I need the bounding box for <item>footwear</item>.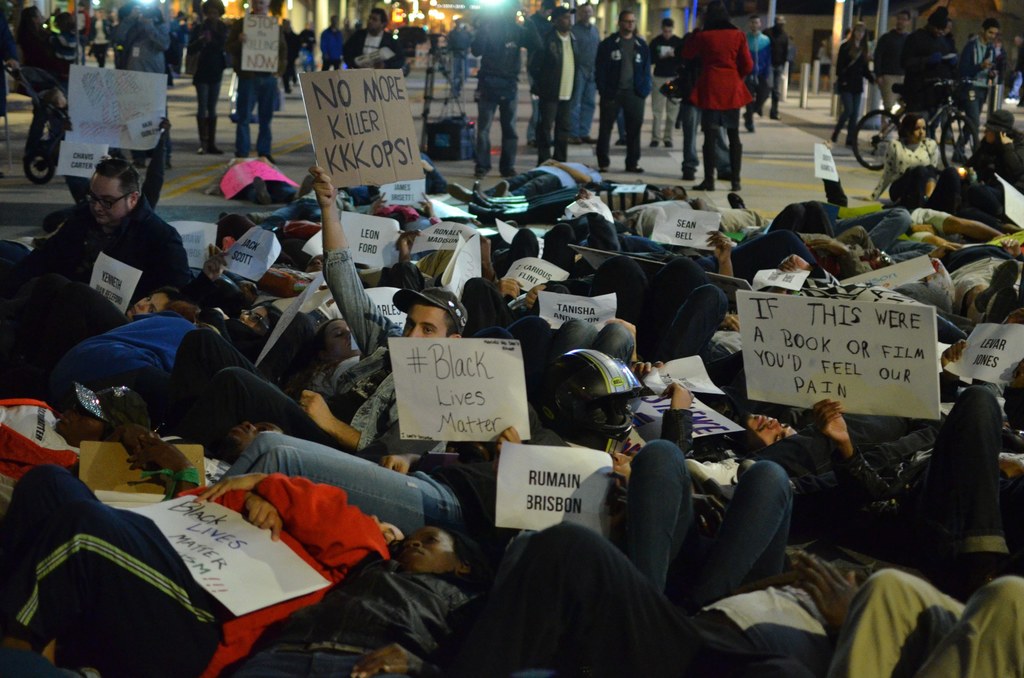
Here it is: 228 110 239 124.
